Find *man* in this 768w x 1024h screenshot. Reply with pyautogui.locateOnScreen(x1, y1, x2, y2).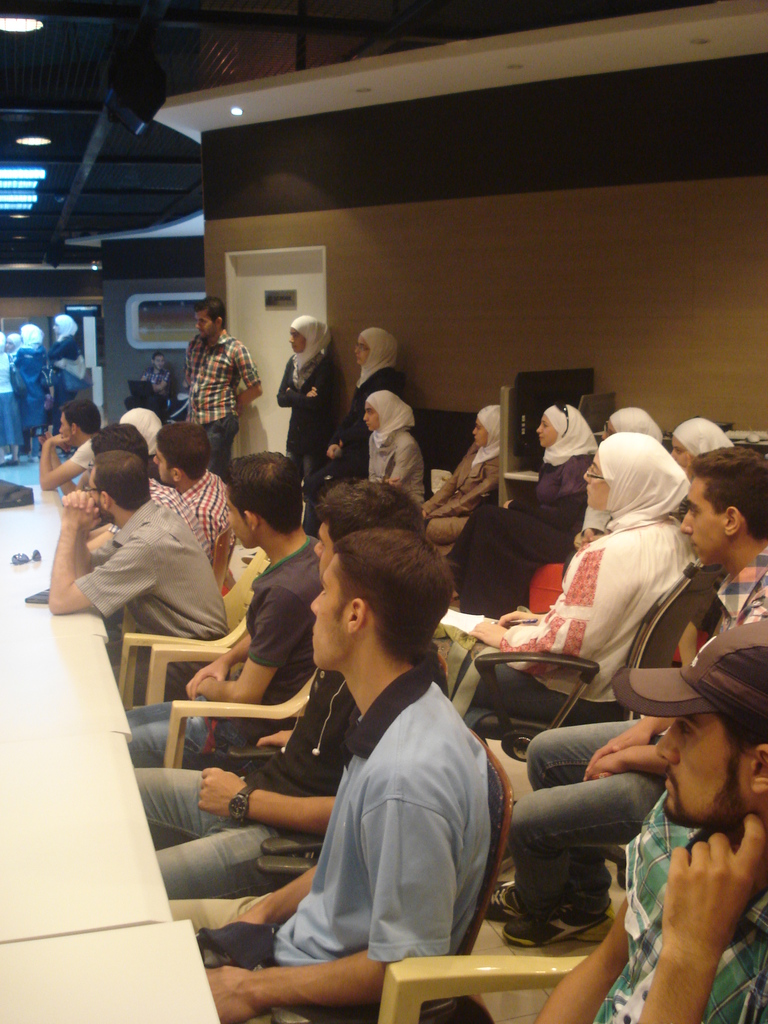
pyautogui.locateOnScreen(118, 447, 321, 764).
